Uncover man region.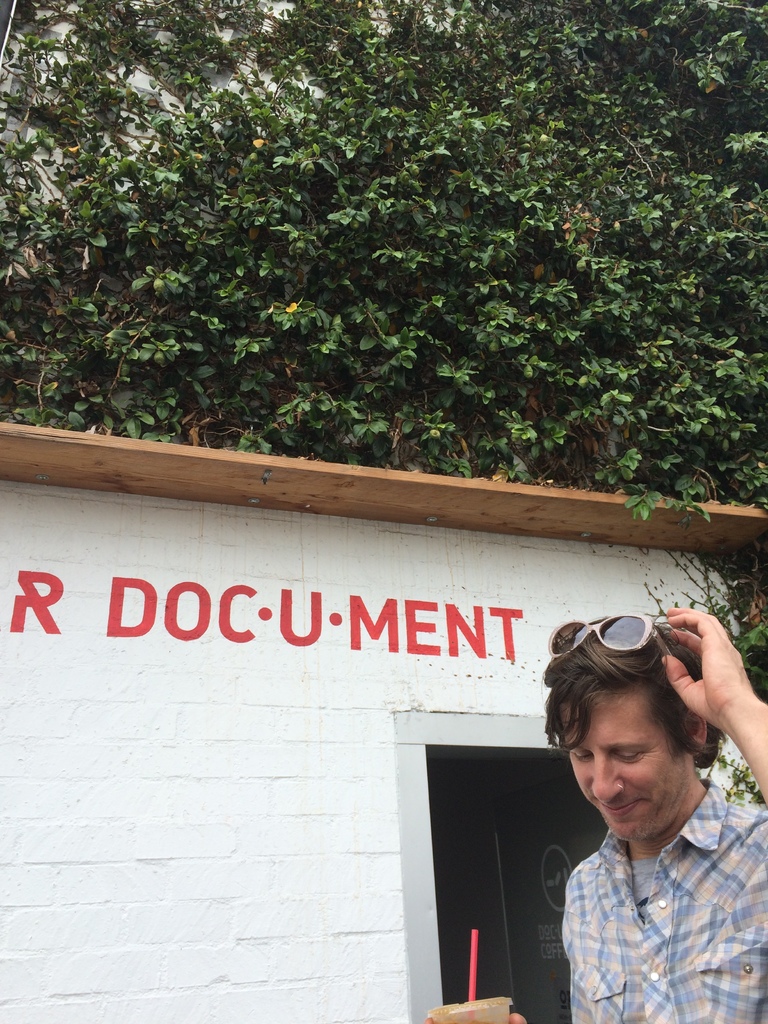
Uncovered: BBox(547, 596, 767, 1023).
